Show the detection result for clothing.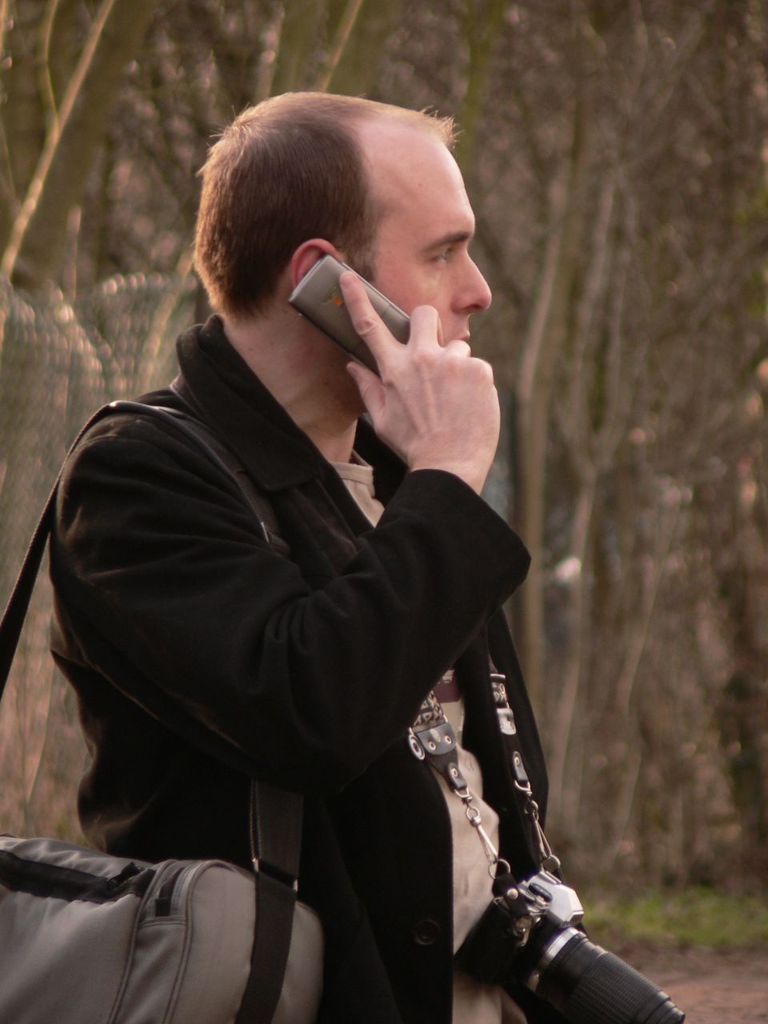
{"x1": 68, "y1": 218, "x2": 536, "y2": 1001}.
